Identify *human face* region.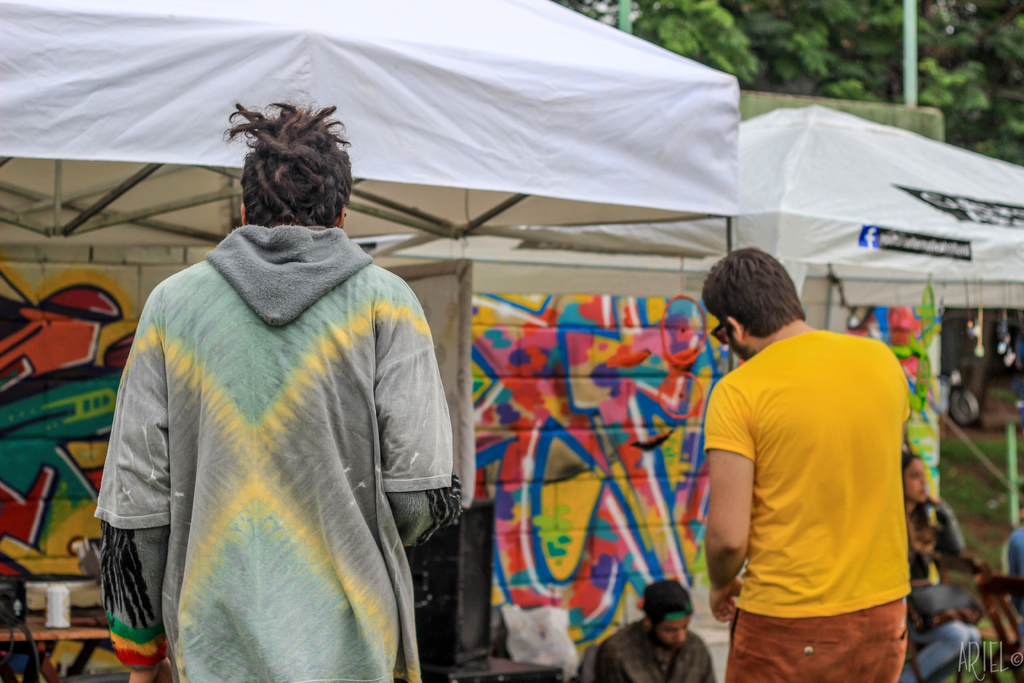
Region: (899,458,931,503).
